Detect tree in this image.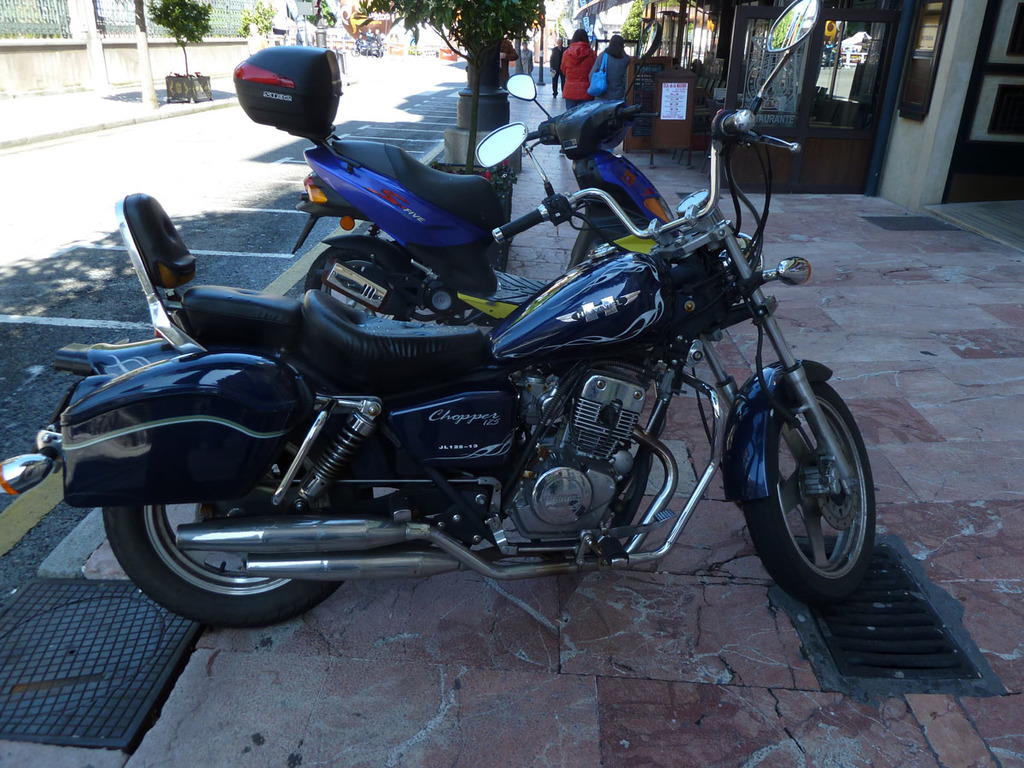
Detection: <box>127,0,158,115</box>.
